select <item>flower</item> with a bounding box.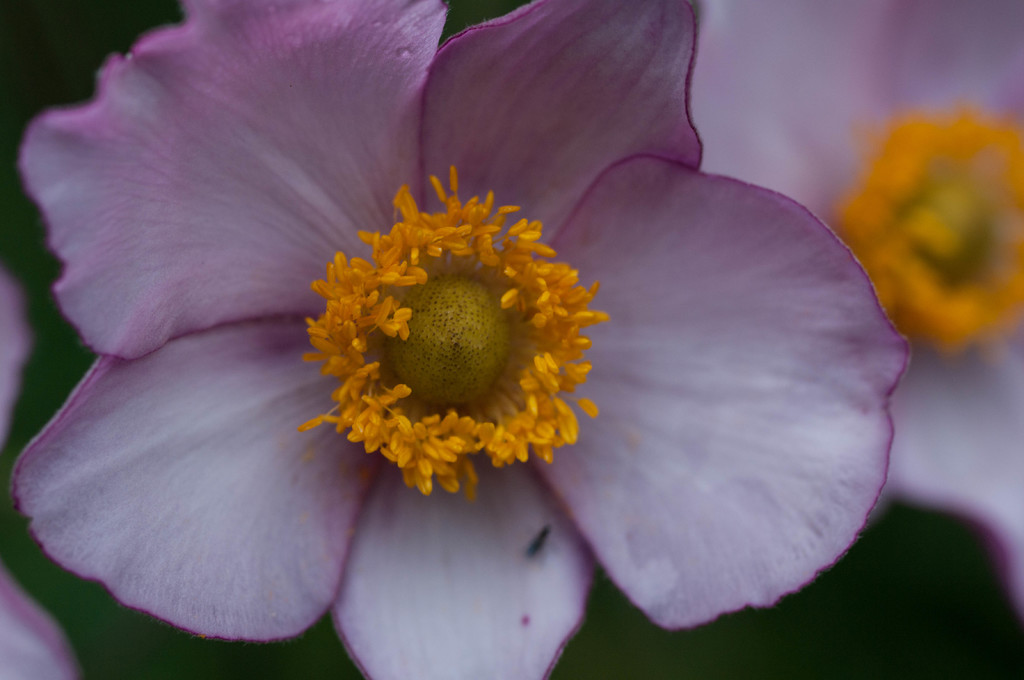
box=[698, 0, 1023, 620].
